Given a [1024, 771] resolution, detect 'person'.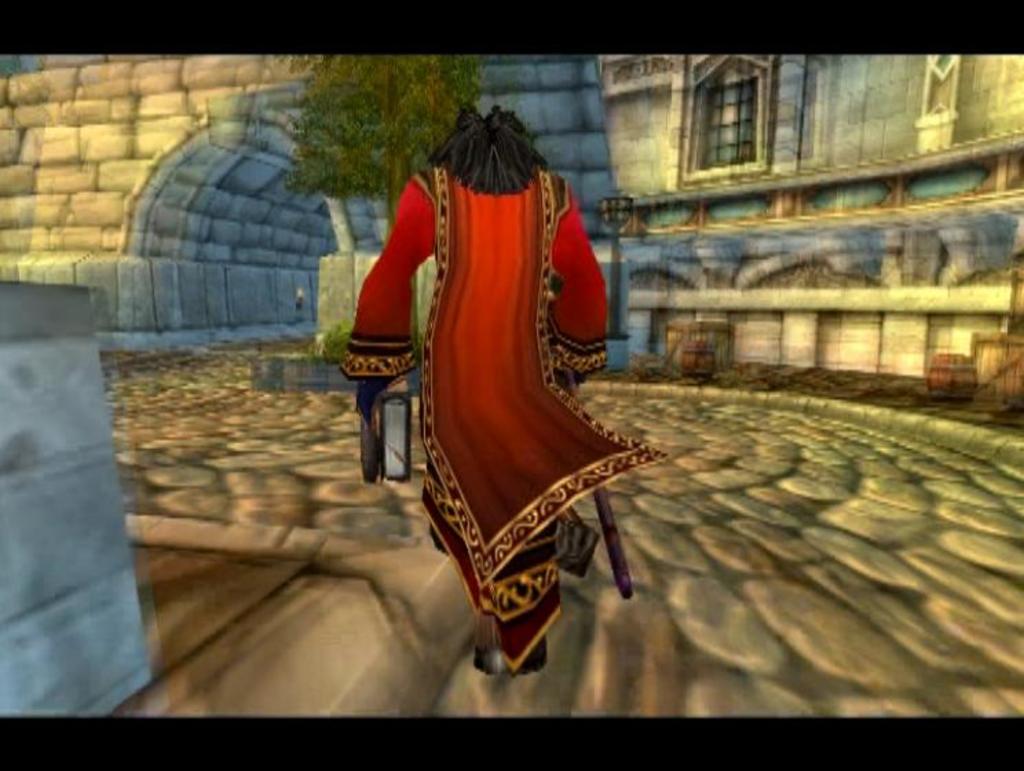
[left=359, top=81, right=662, bottom=620].
